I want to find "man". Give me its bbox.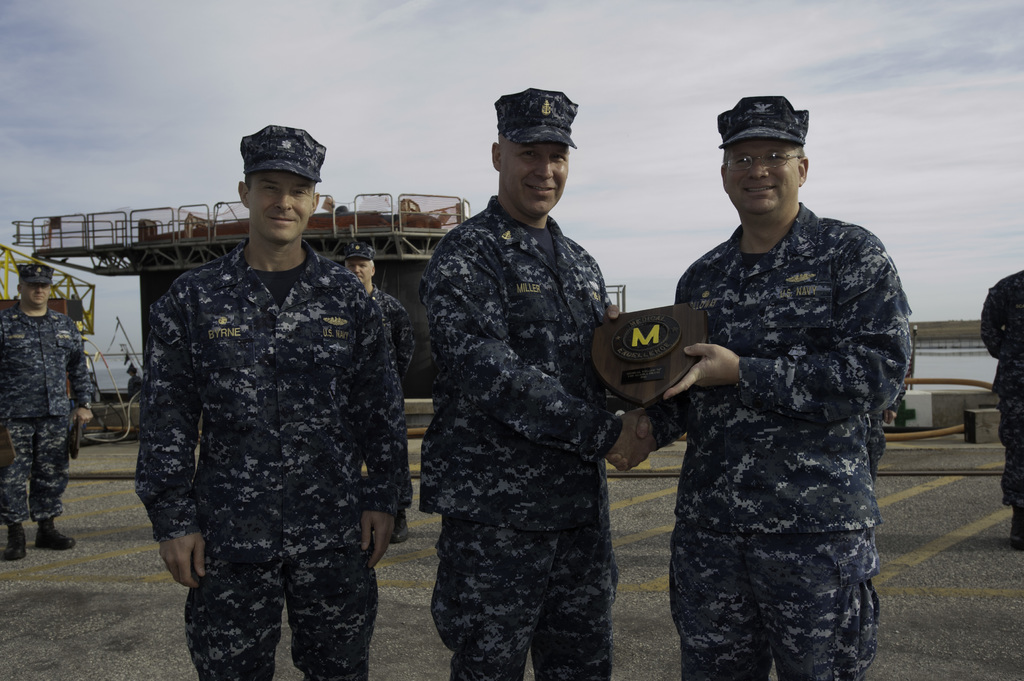
<box>3,250,94,571</box>.
